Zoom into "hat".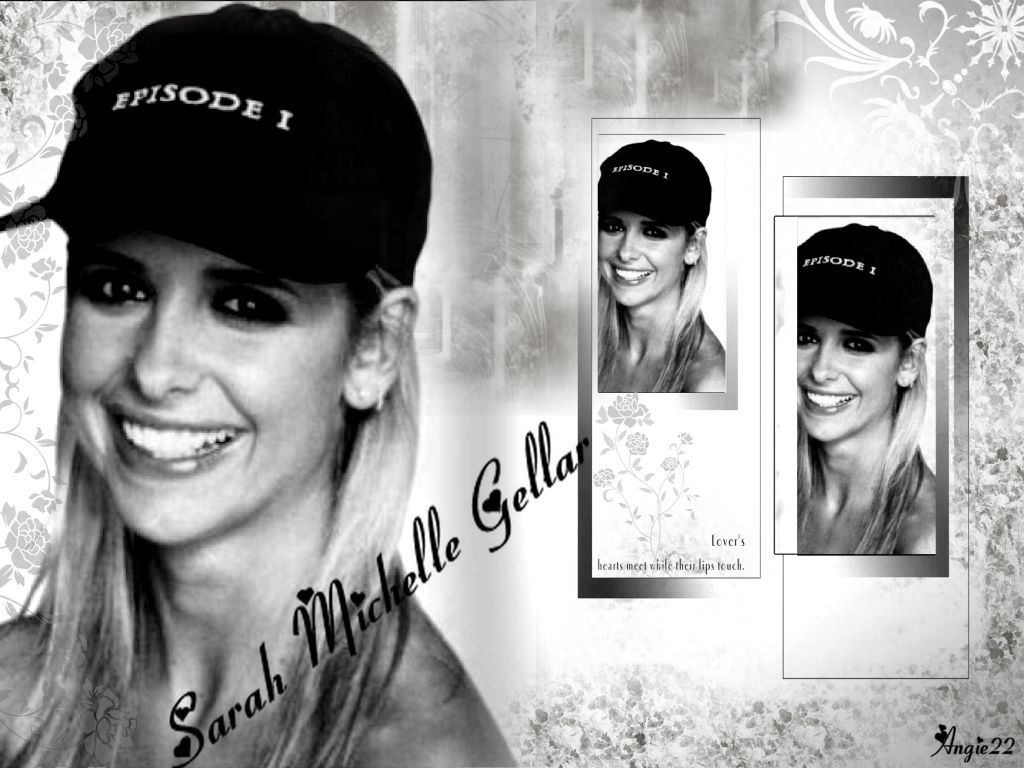
Zoom target: x1=600 y1=138 x2=711 y2=227.
